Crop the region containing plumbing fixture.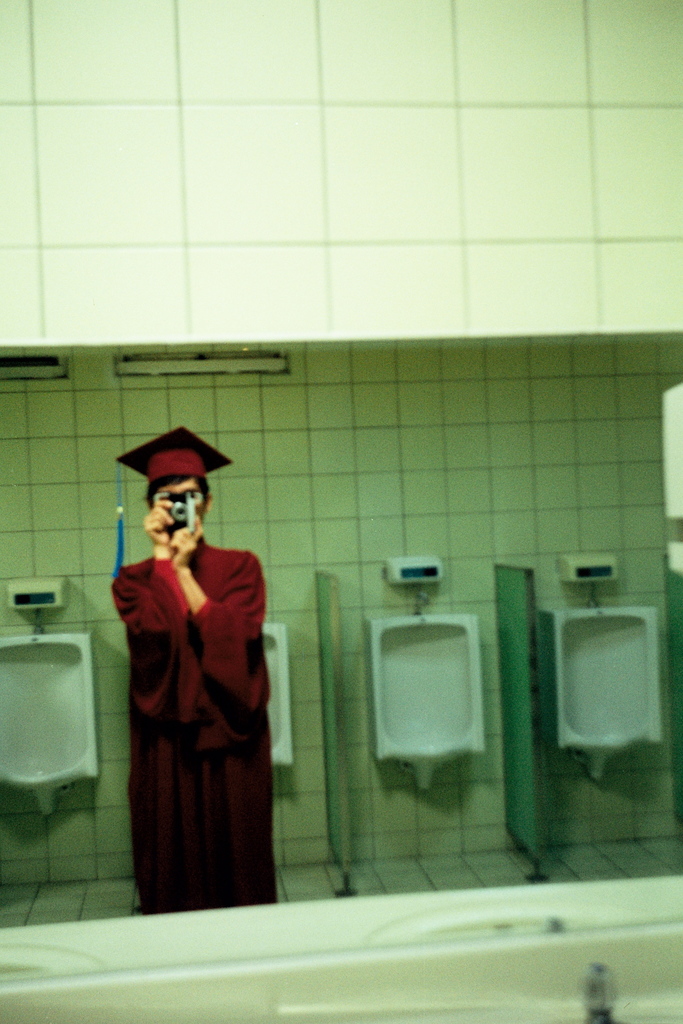
Crop region: pyautogui.locateOnScreen(411, 584, 430, 613).
